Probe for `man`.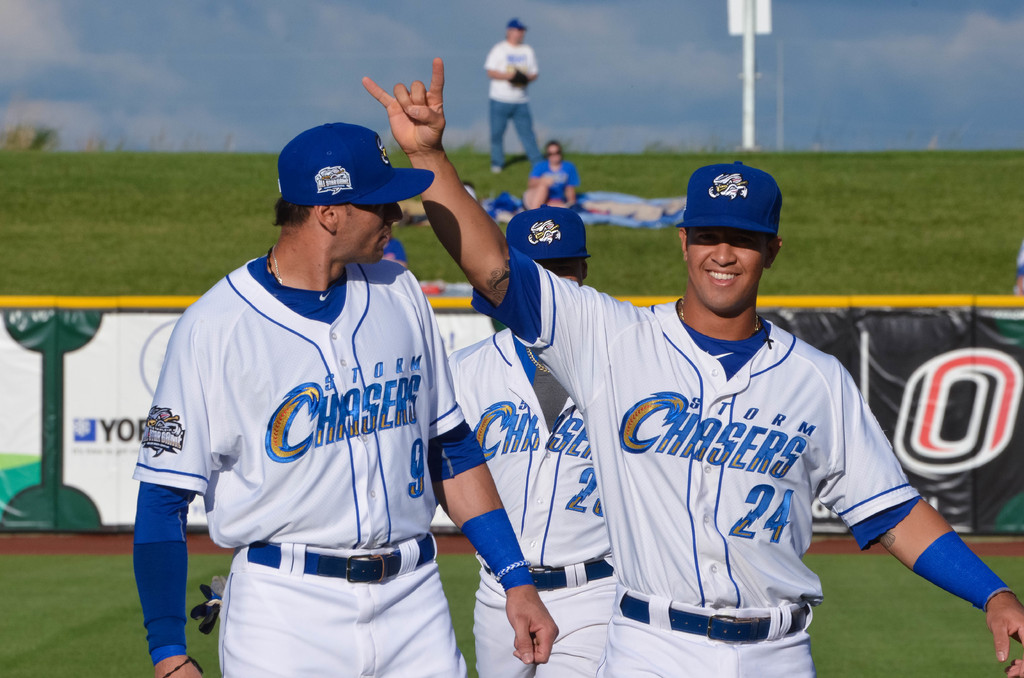
Probe result: box(129, 110, 541, 677).
